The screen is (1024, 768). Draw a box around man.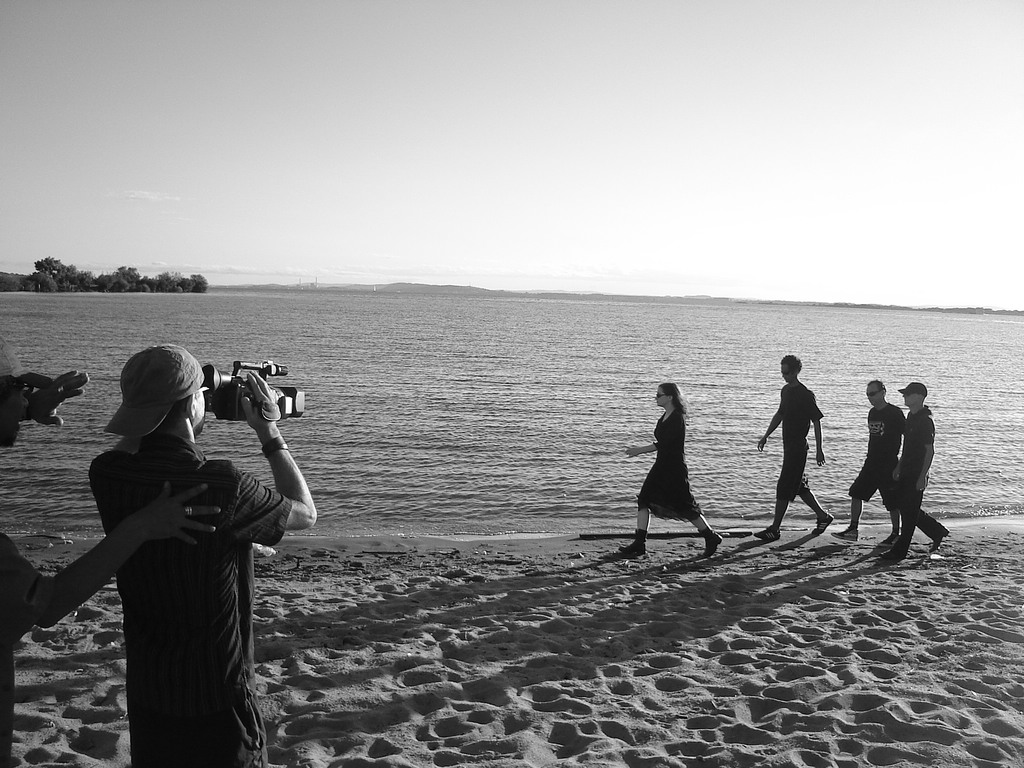
Rect(753, 352, 828, 539).
